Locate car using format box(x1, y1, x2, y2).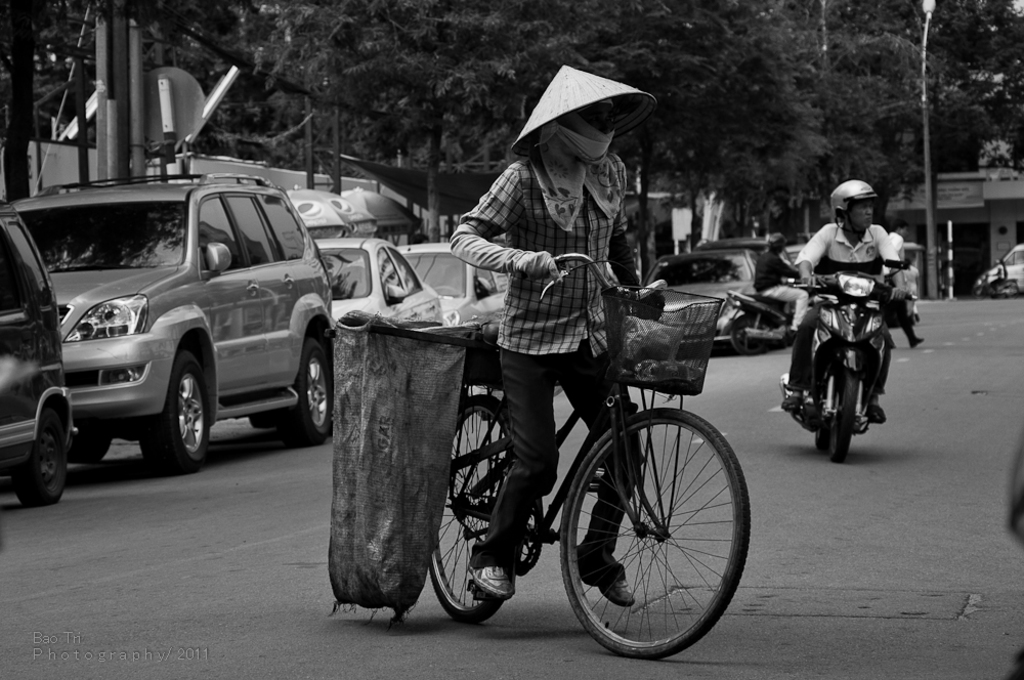
box(0, 198, 78, 507).
